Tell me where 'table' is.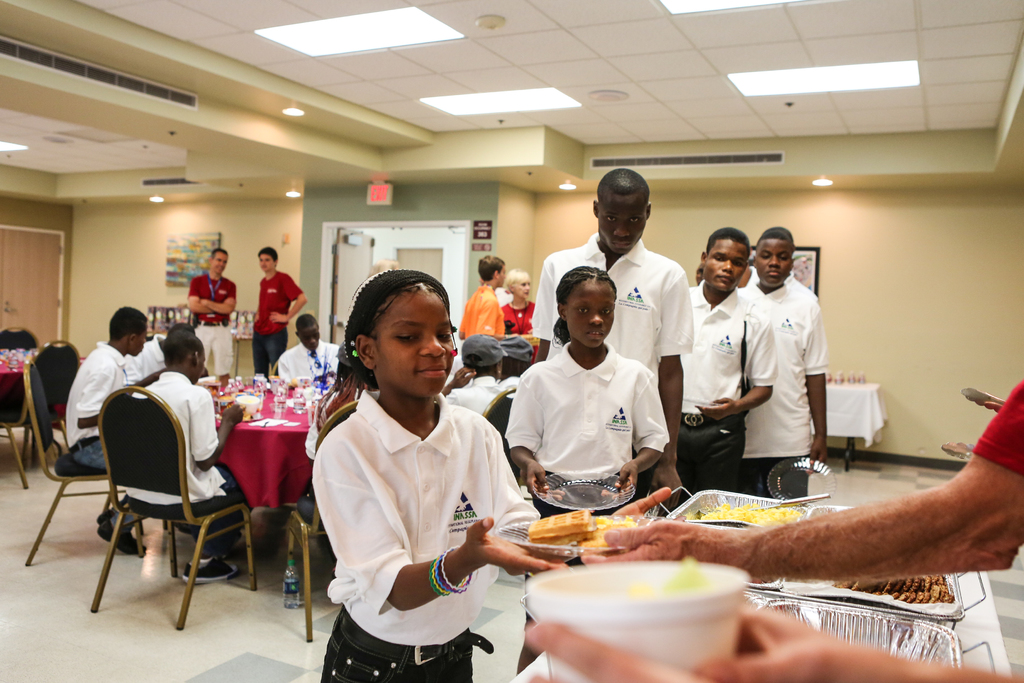
'table' is at [209,375,335,645].
